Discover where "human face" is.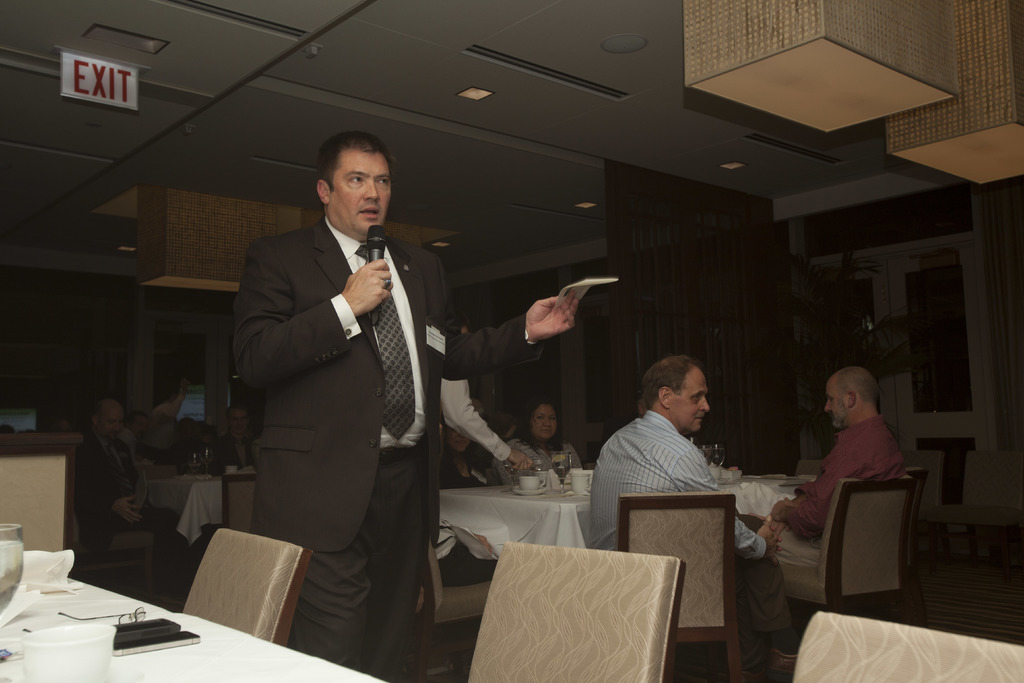
Discovered at {"left": 534, "top": 404, "right": 557, "bottom": 441}.
